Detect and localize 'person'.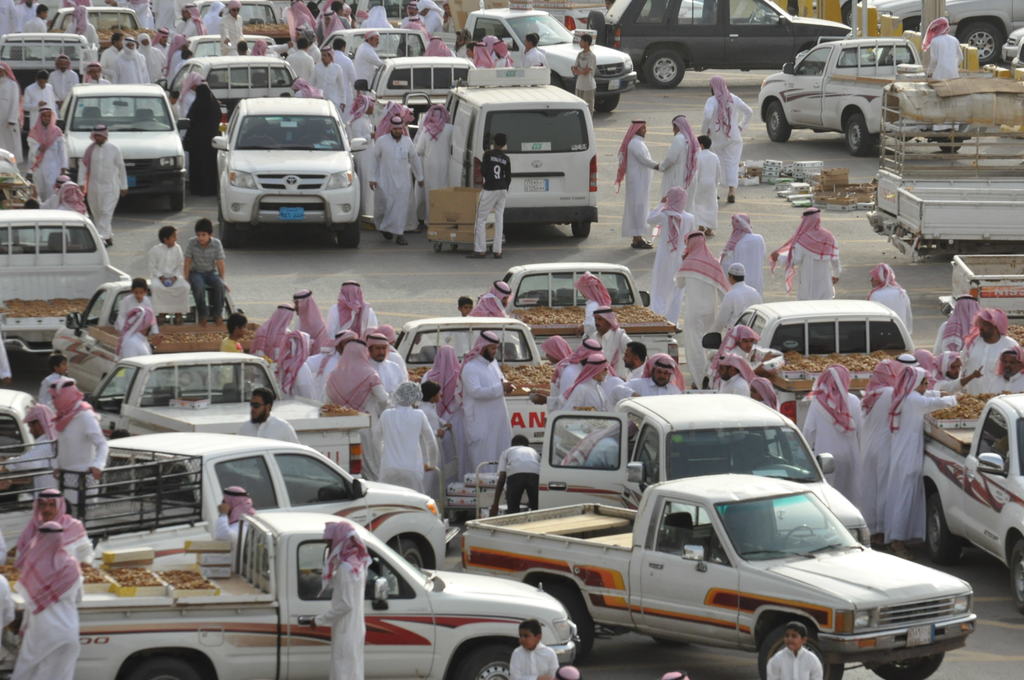
Localized at <box>314,44,346,115</box>.
